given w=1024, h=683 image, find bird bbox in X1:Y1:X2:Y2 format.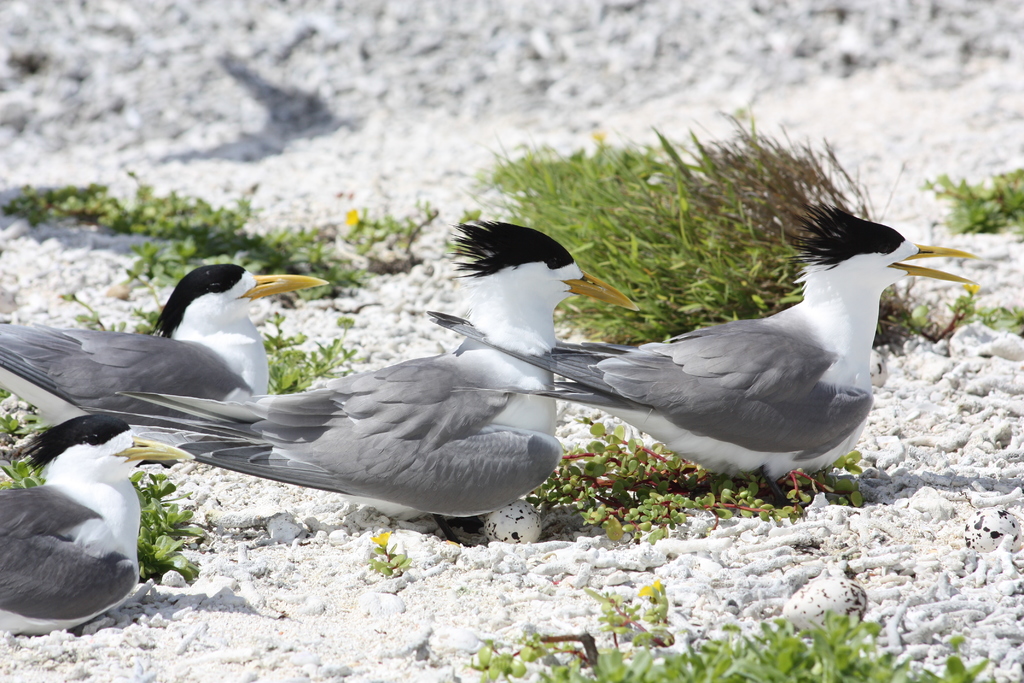
418:198:973:487.
